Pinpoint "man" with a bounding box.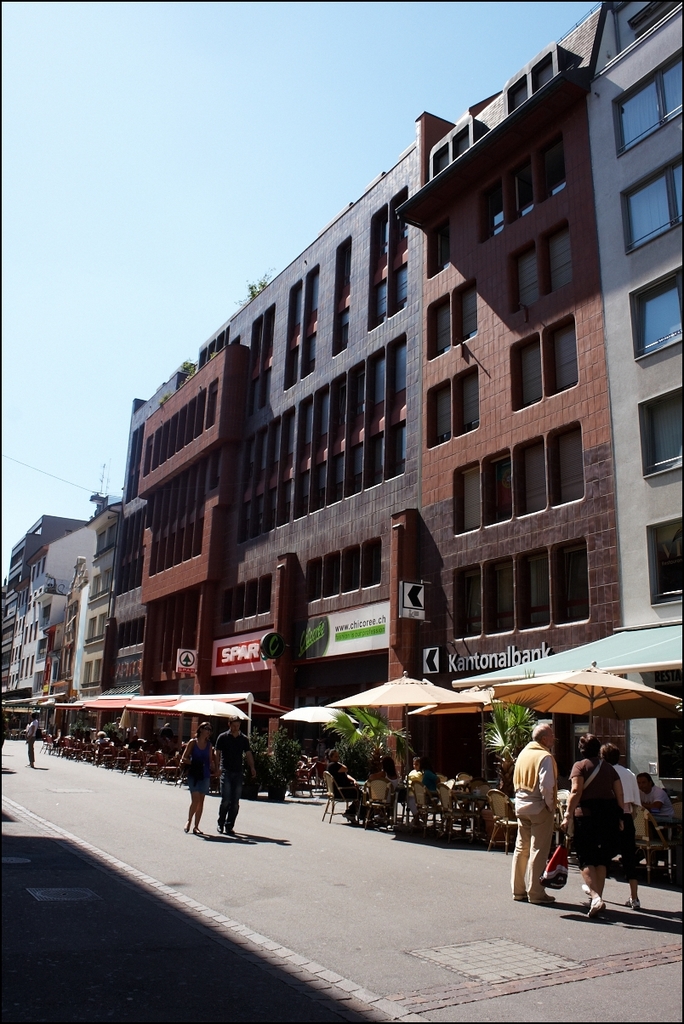
x1=31 y1=714 x2=33 y2=762.
